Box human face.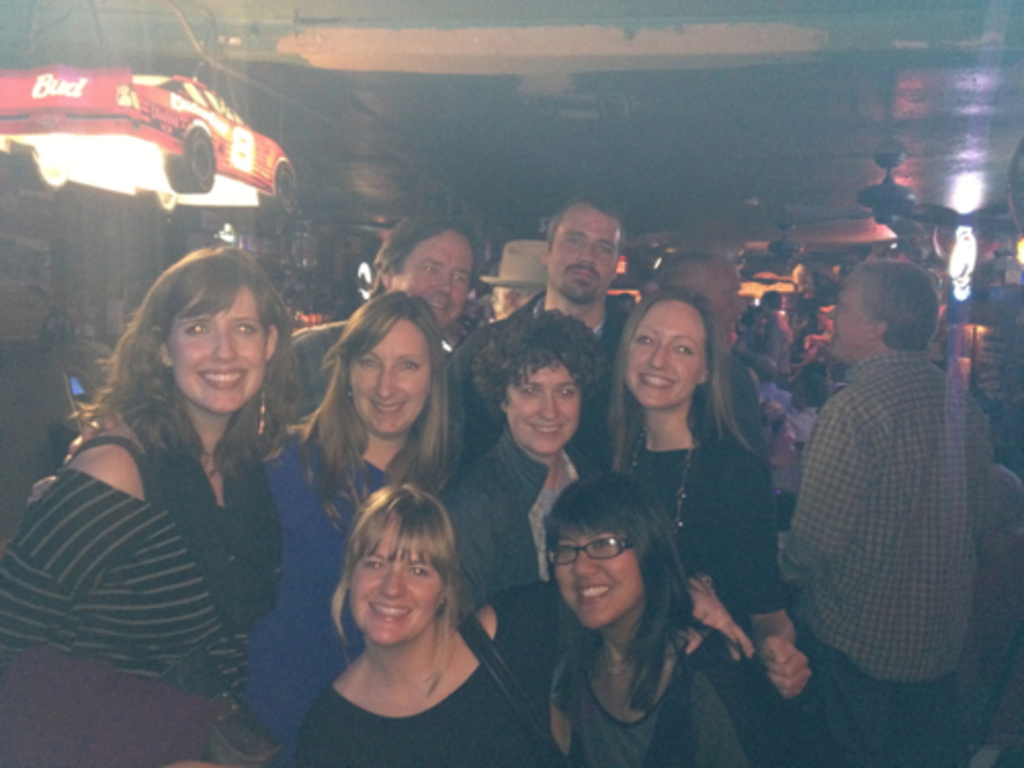
crop(707, 262, 748, 344).
